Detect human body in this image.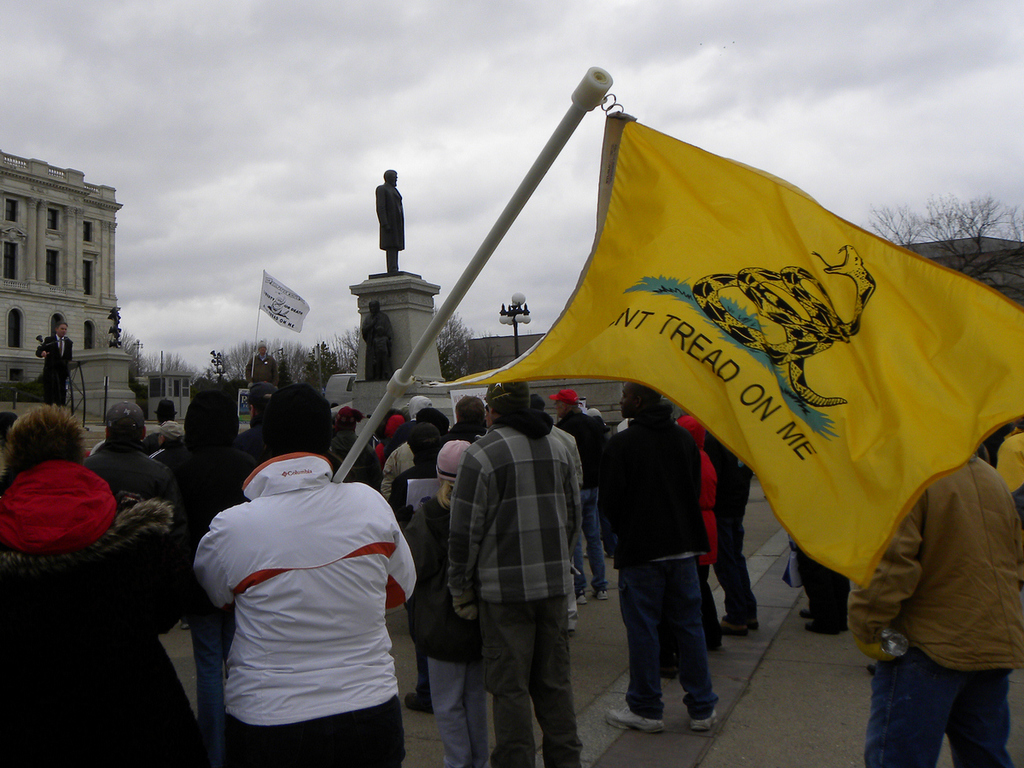
Detection: (187,382,255,529).
